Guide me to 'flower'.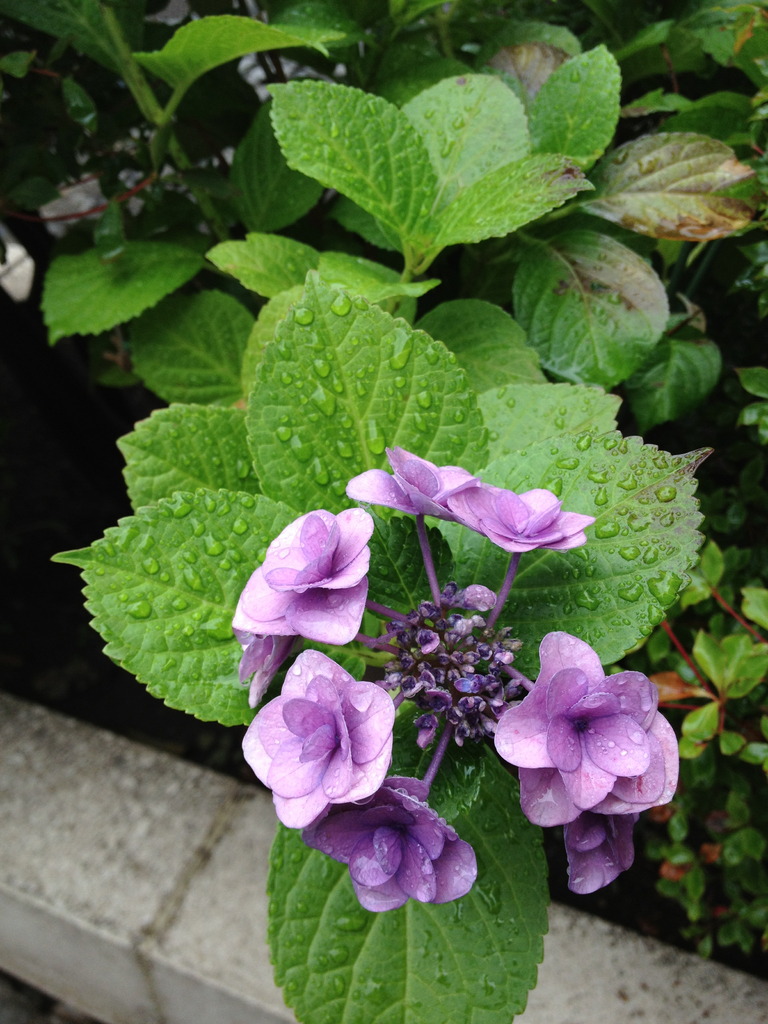
Guidance: <box>312,776,465,920</box>.
